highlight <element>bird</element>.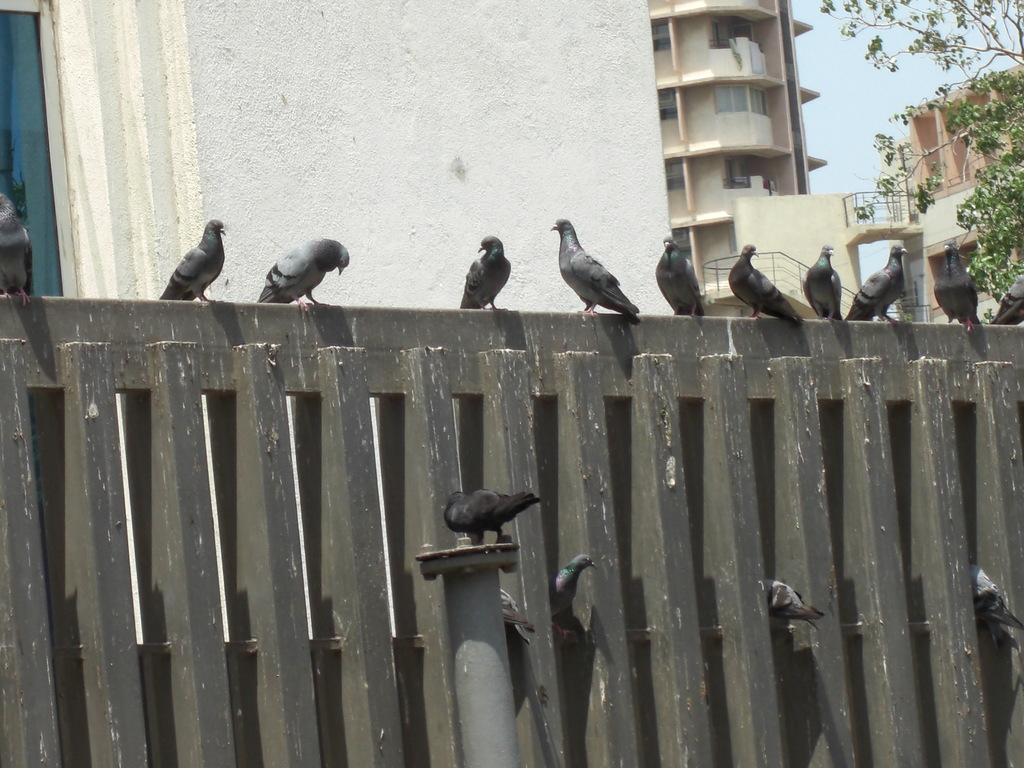
Highlighted region: x1=969, y1=560, x2=1023, y2=654.
